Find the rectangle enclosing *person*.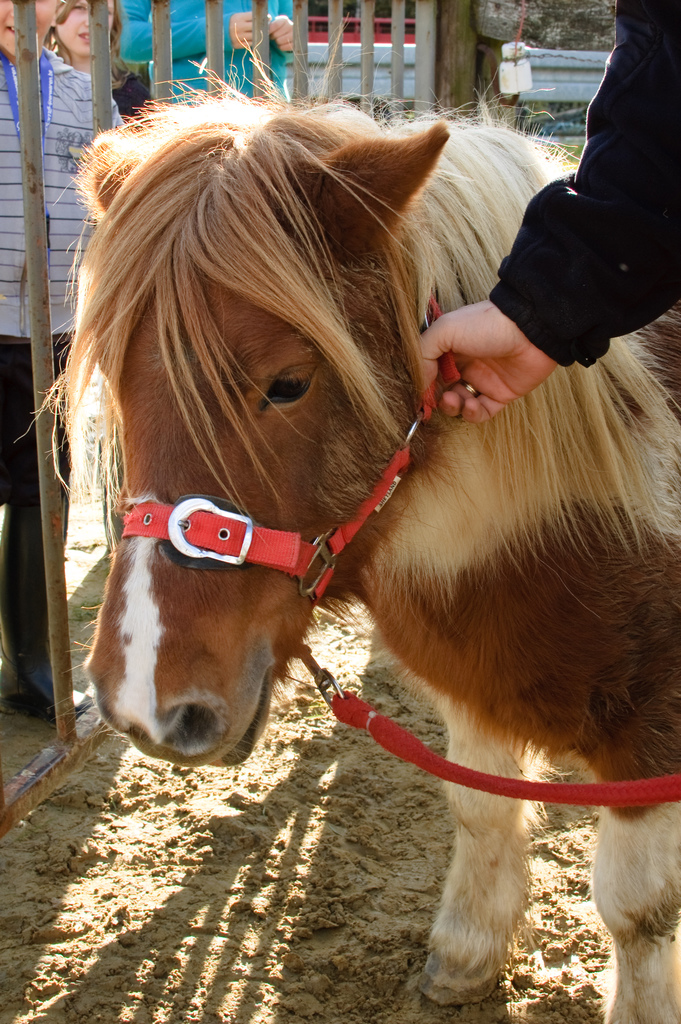
bbox=[409, 0, 680, 414].
